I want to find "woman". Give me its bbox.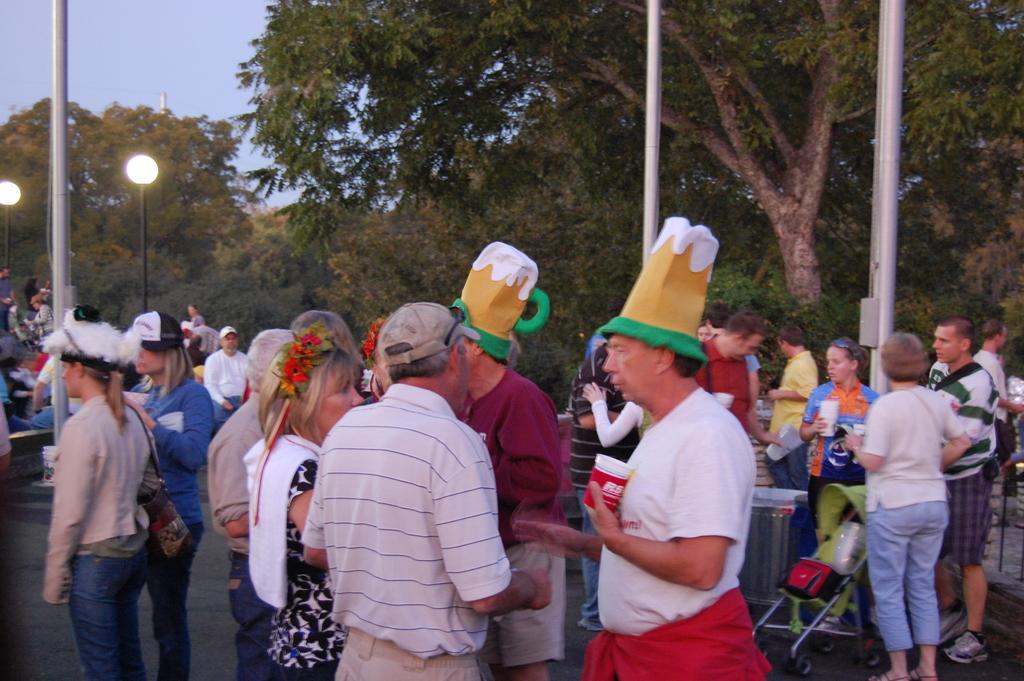
Rect(24, 270, 35, 315).
